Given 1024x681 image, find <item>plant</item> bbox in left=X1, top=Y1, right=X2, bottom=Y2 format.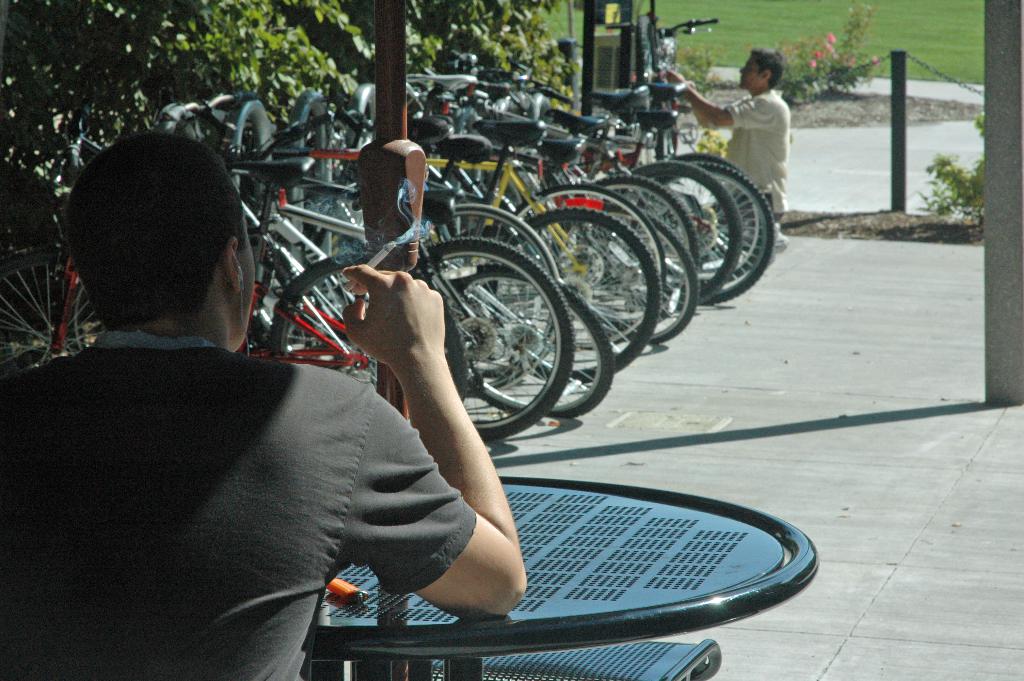
left=916, top=106, right=984, bottom=227.
